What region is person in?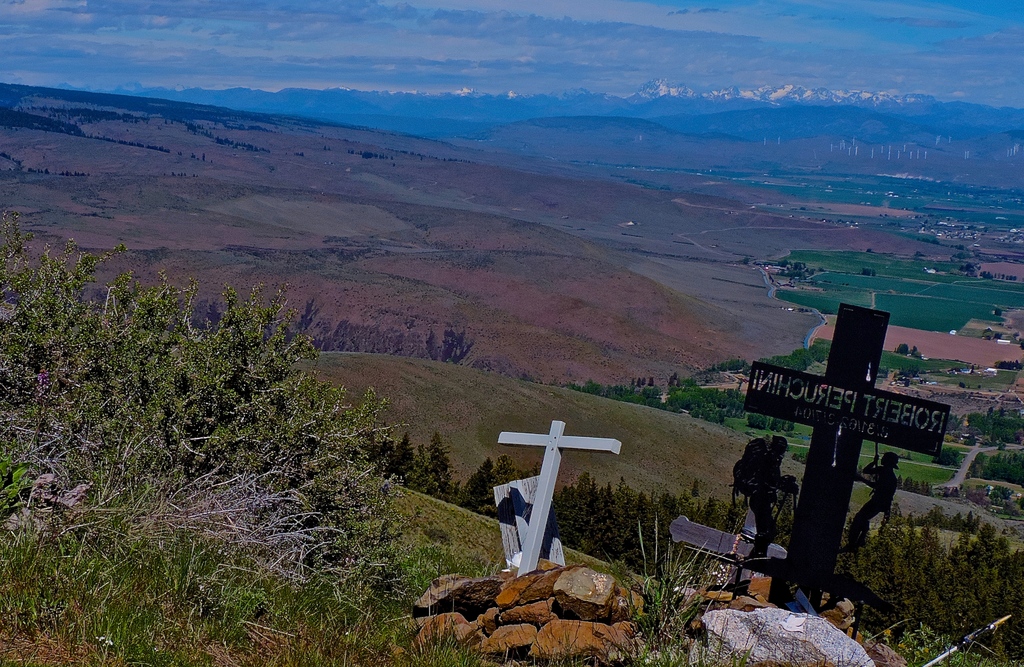
<bbox>728, 433, 800, 558</bbox>.
